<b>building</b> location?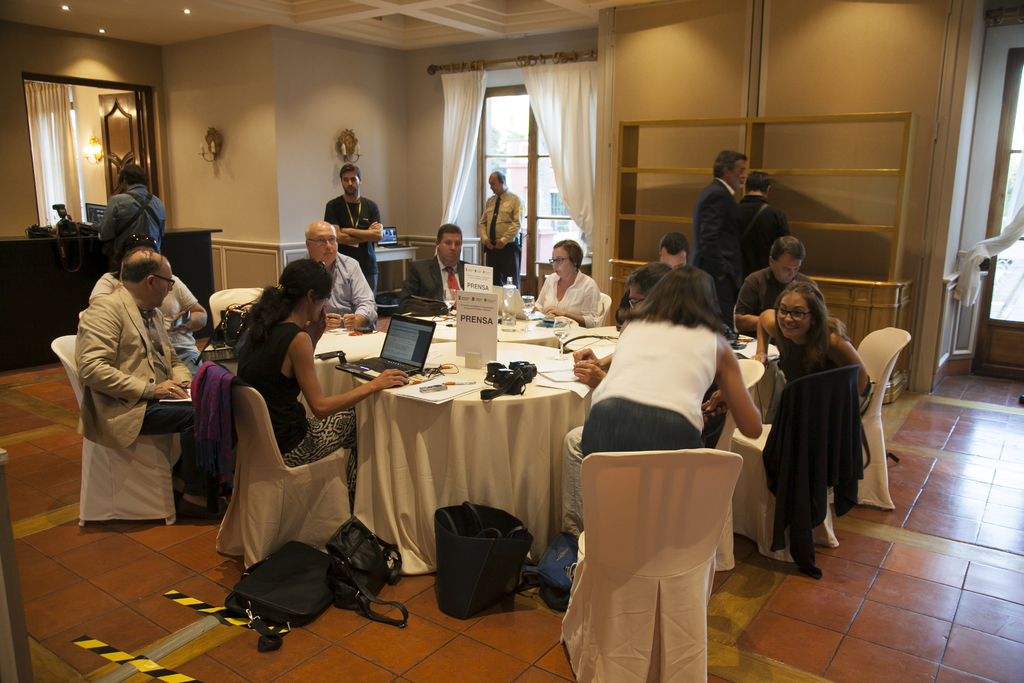
(0, 0, 1023, 682)
